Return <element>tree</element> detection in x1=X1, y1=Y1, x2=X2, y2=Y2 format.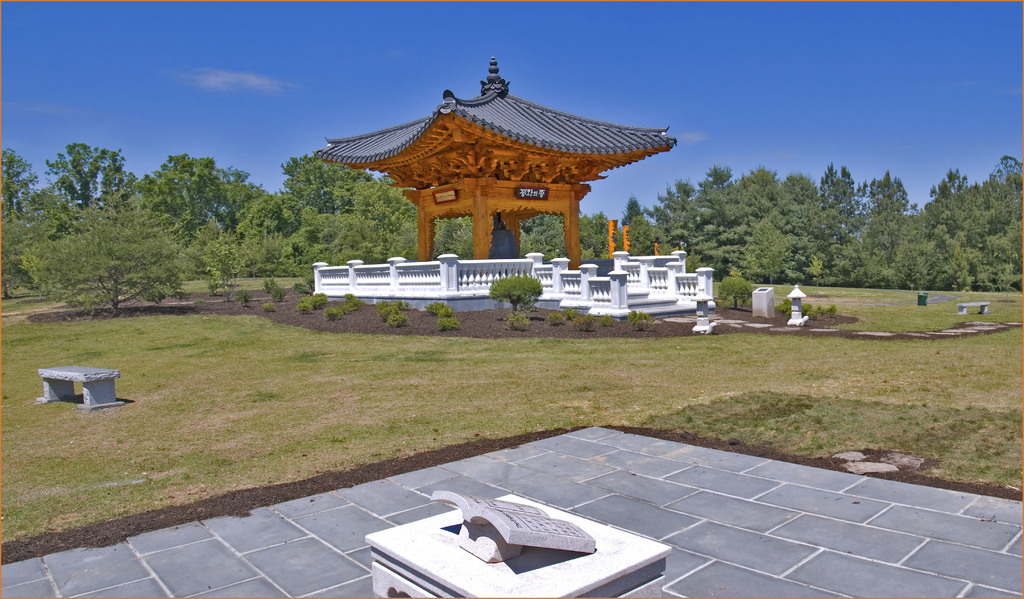
x1=132, y1=152, x2=230, y2=245.
